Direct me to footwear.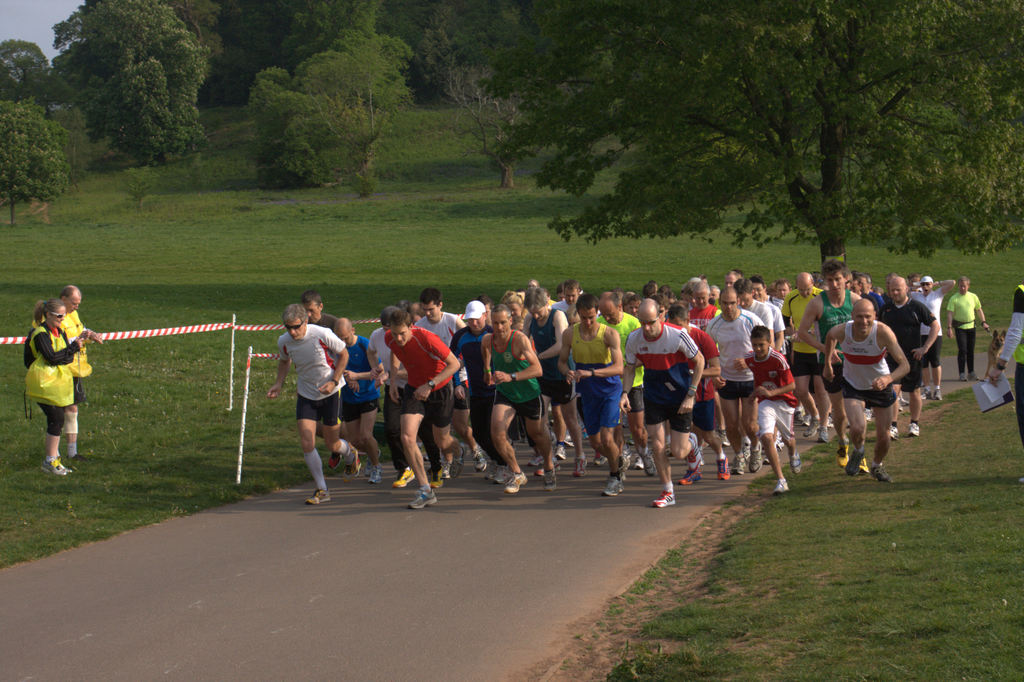
Direction: (857, 453, 871, 475).
